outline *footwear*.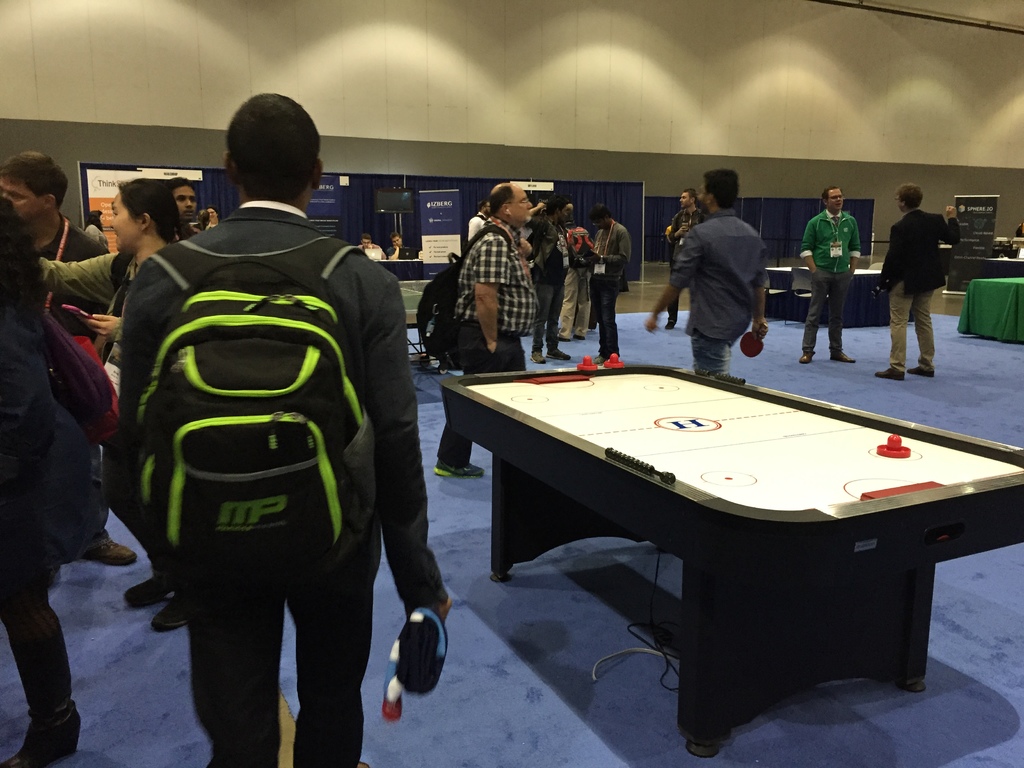
Outline: (x1=83, y1=529, x2=141, y2=566).
